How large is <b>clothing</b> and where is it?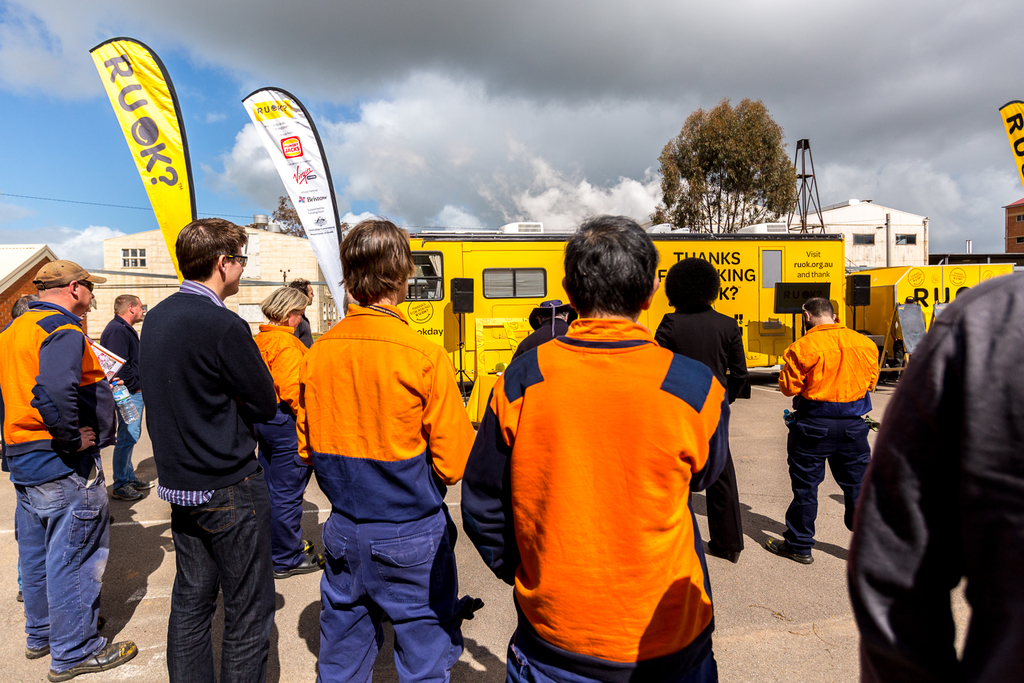
Bounding box: Rect(776, 318, 876, 555).
